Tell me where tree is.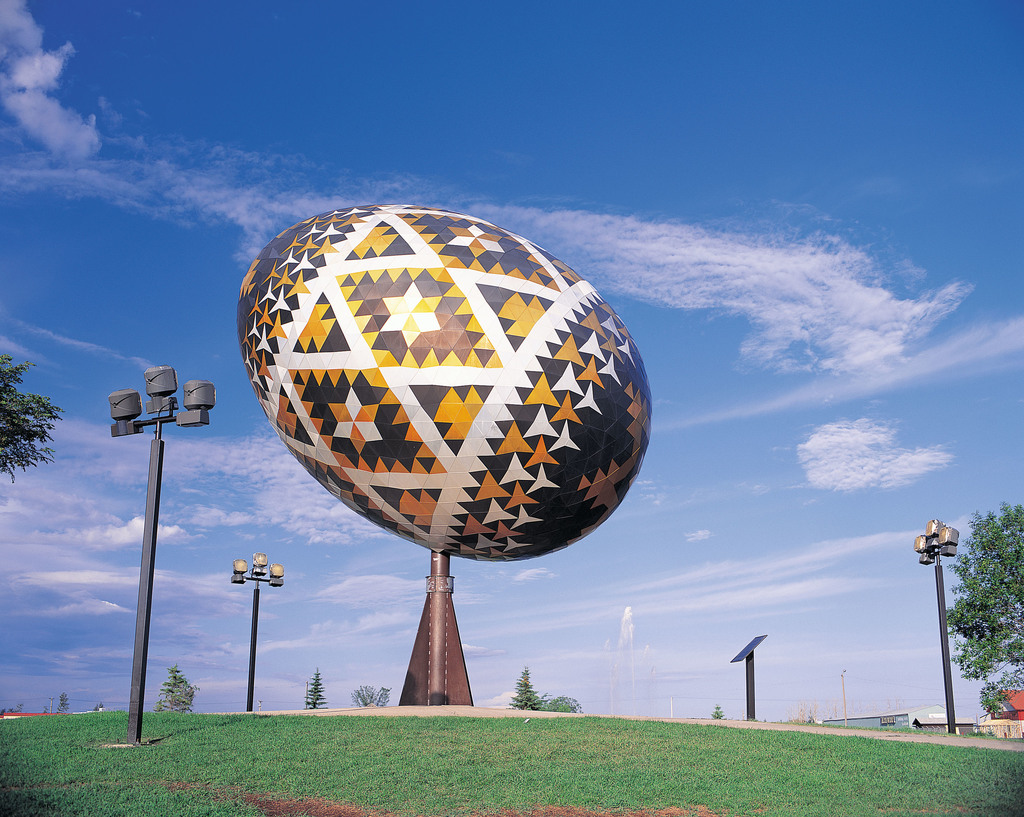
tree is at x1=54 y1=692 x2=68 y2=713.
